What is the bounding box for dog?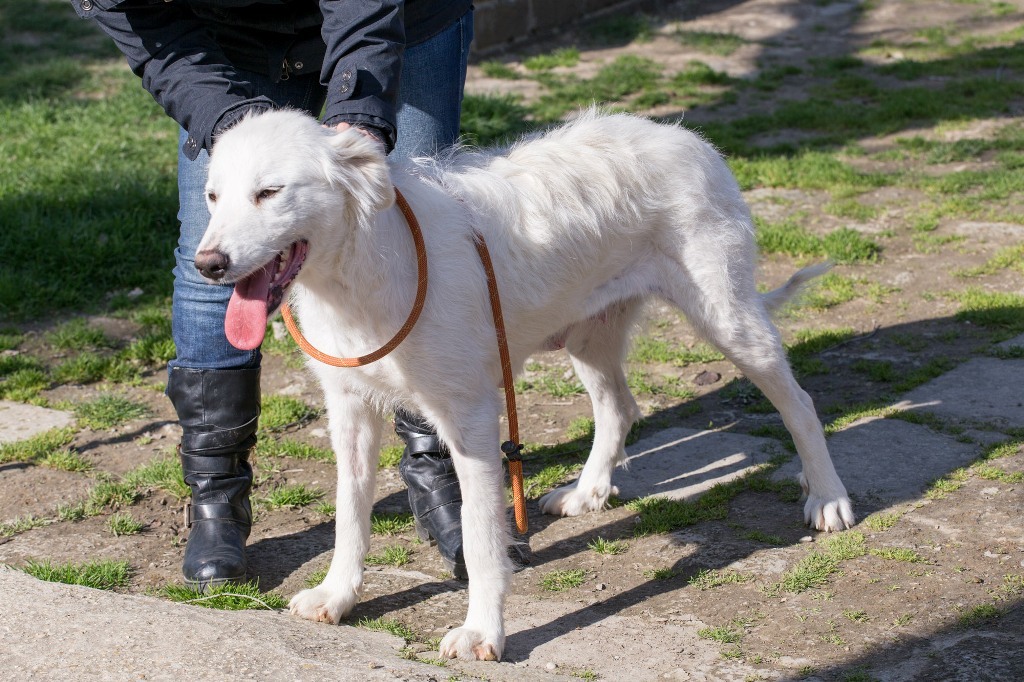
Rect(191, 106, 856, 665).
